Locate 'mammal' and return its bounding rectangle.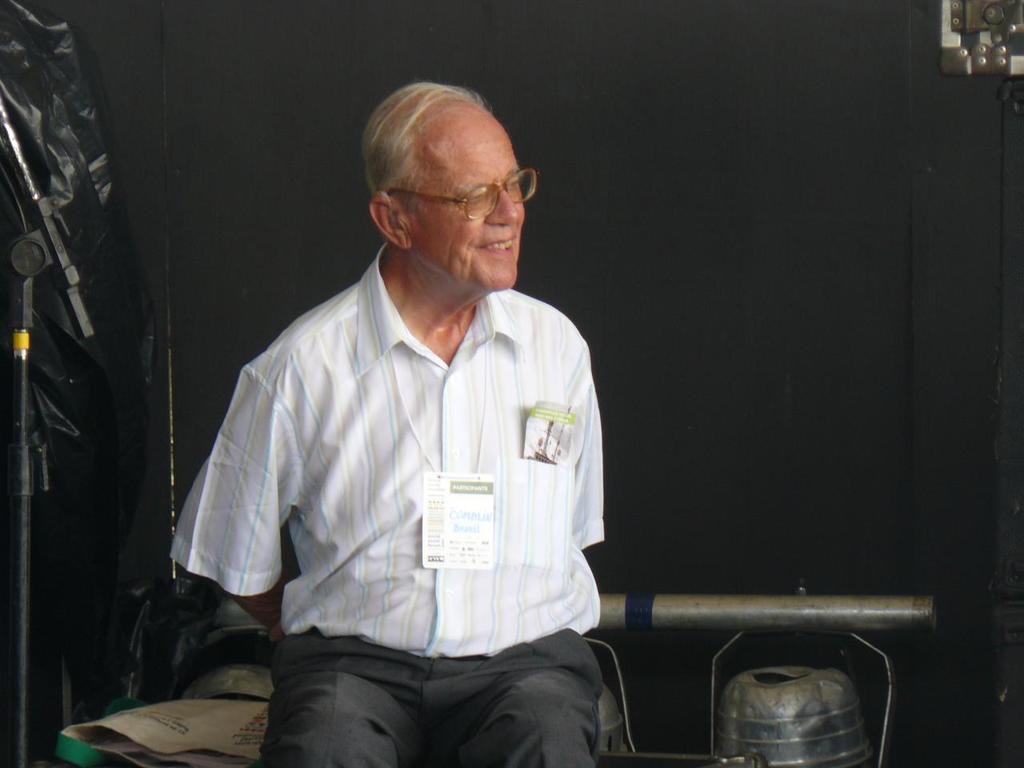
pyautogui.locateOnScreen(171, 78, 611, 766).
